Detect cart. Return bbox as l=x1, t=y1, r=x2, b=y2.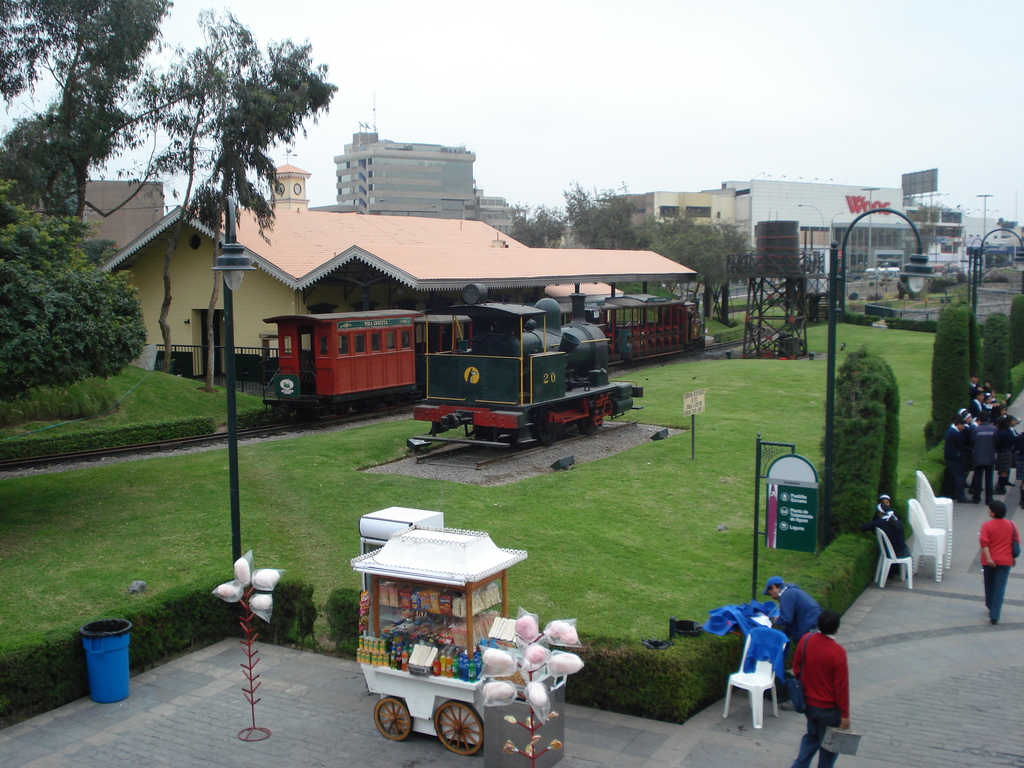
l=349, t=520, r=531, b=756.
